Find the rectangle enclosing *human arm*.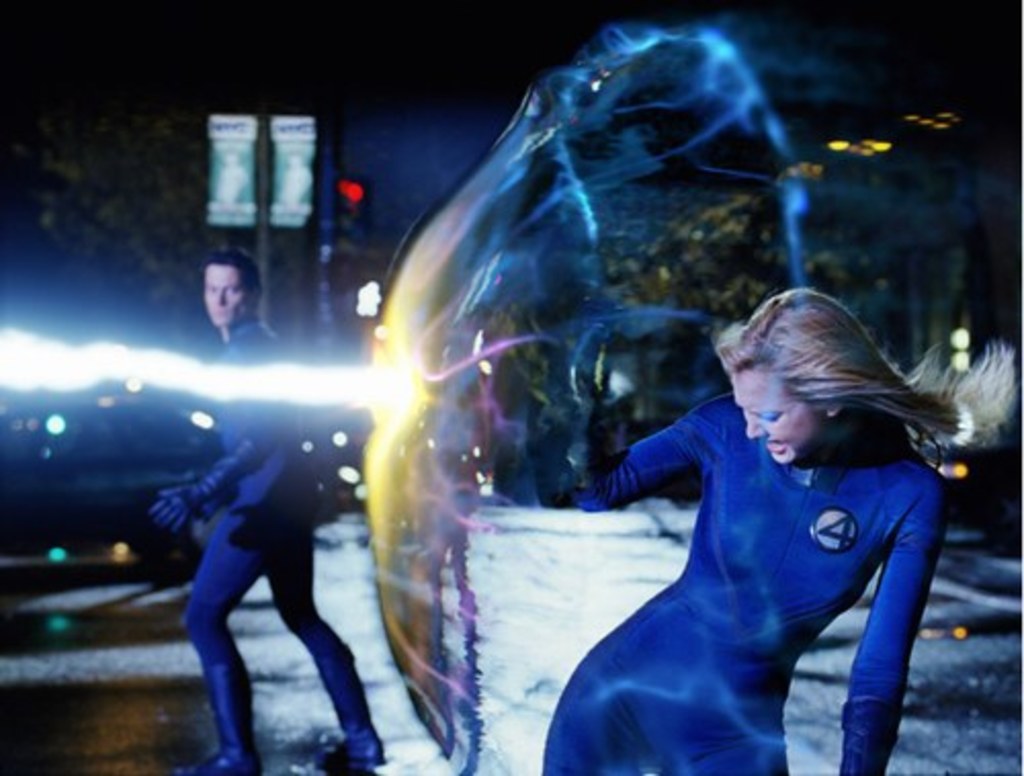
box(145, 354, 301, 538).
